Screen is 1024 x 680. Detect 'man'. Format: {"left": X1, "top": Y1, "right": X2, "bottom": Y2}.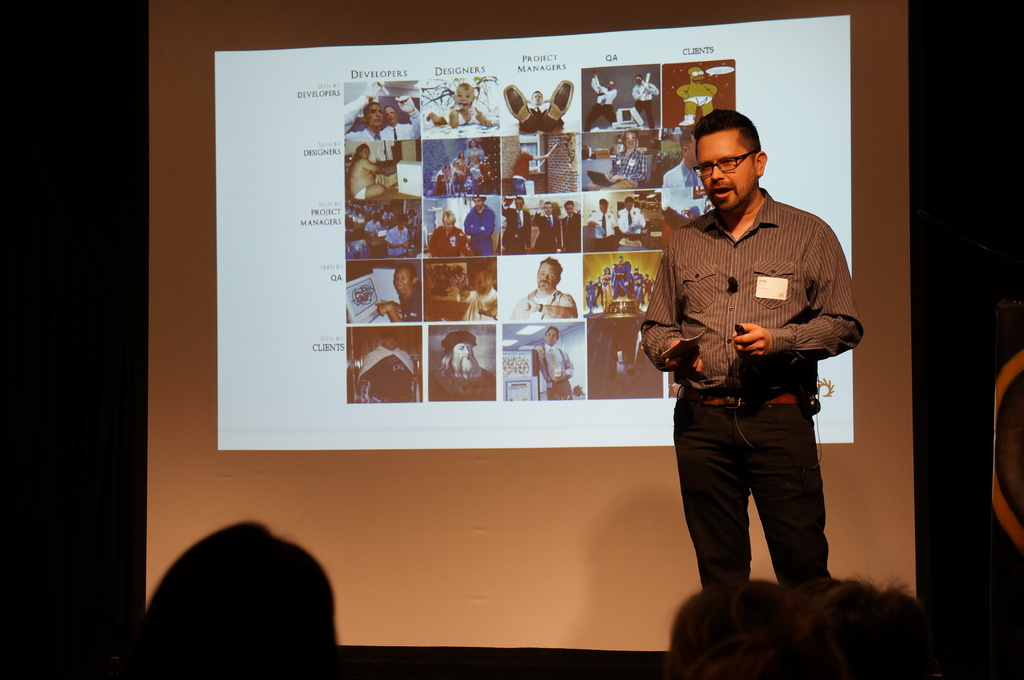
{"left": 429, "top": 333, "right": 495, "bottom": 398}.
